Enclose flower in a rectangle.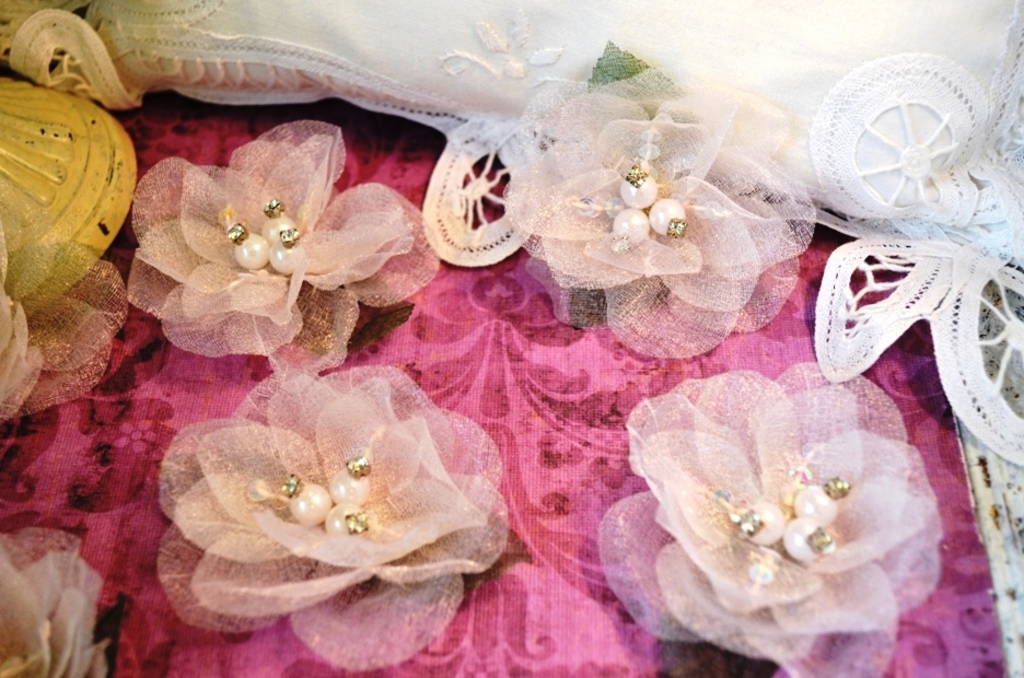
[x1=604, y1=360, x2=940, y2=668].
